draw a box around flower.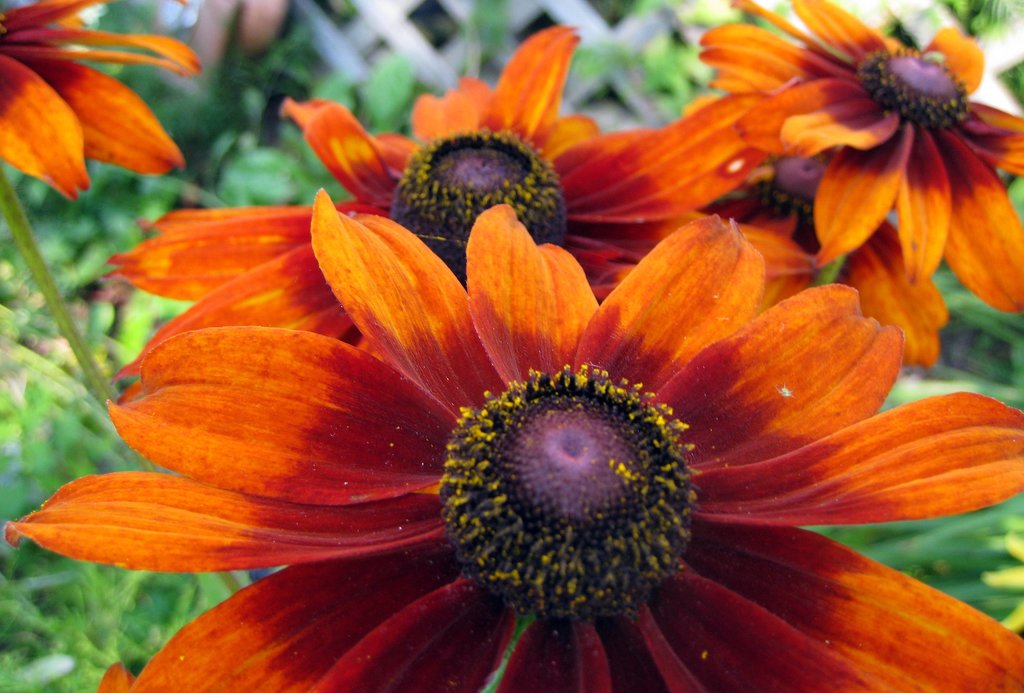
box(124, 20, 852, 375).
